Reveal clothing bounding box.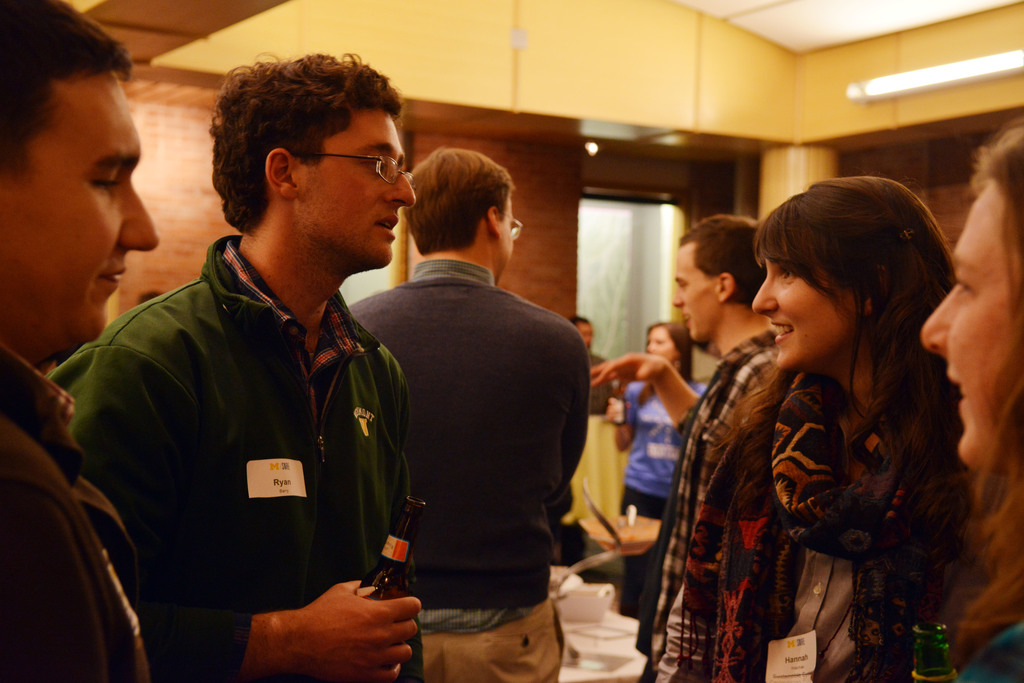
Revealed: region(676, 330, 913, 682).
